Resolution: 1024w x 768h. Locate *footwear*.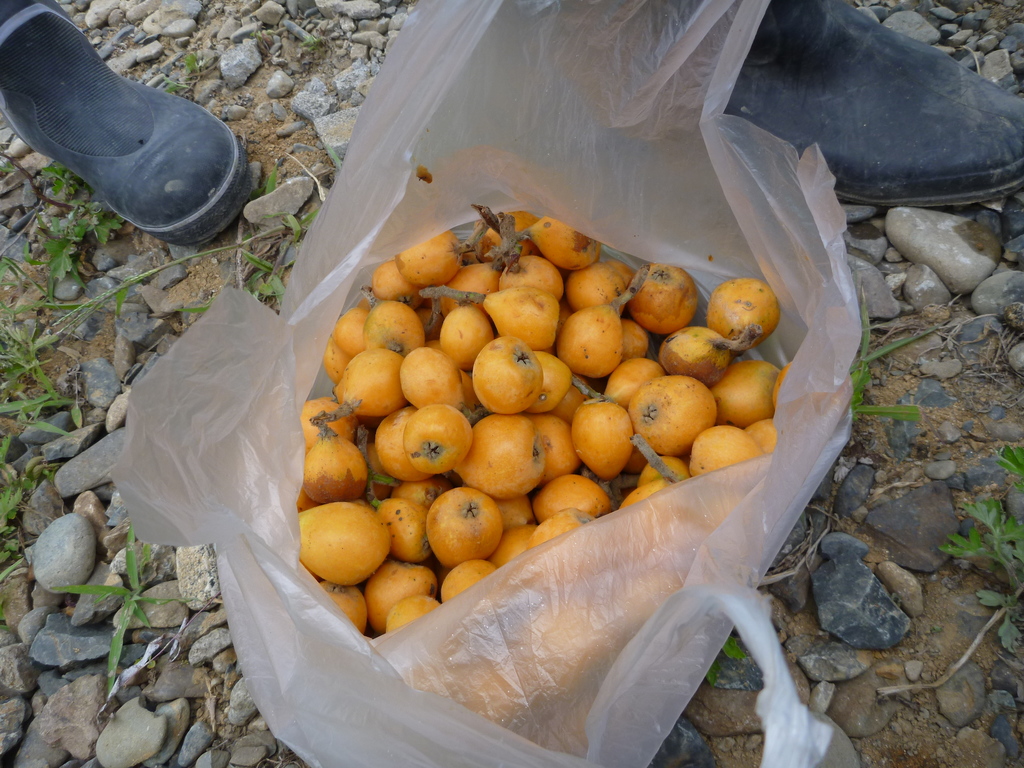
<box>16,0,249,241</box>.
